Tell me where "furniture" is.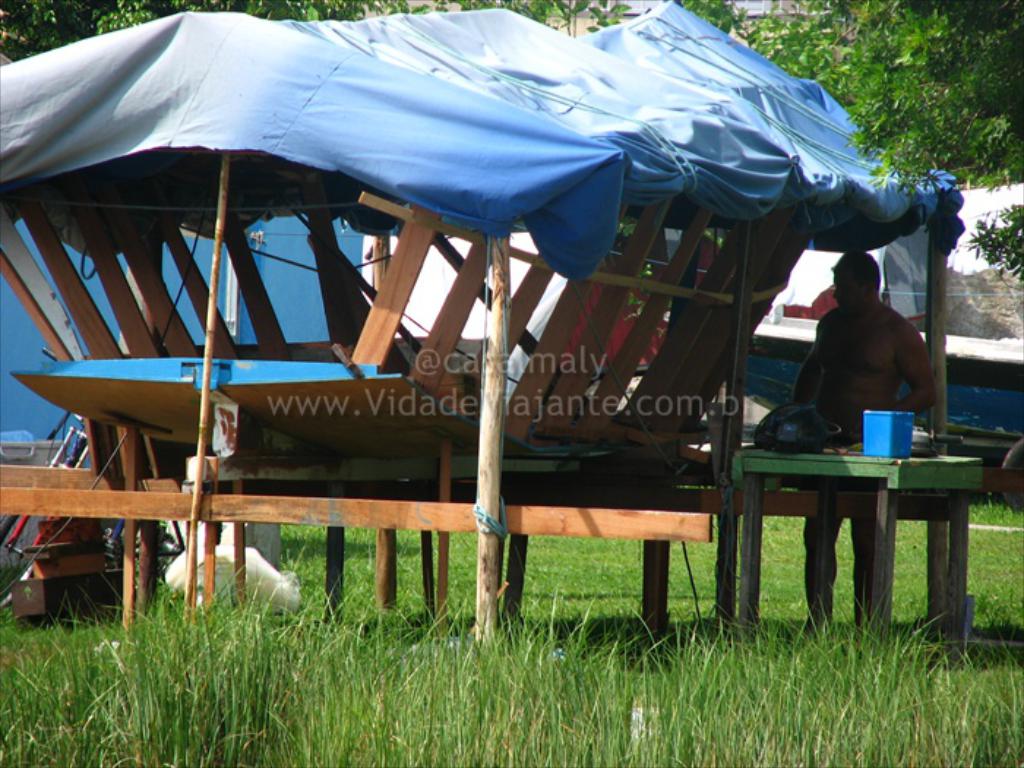
"furniture" is at 730:446:986:639.
